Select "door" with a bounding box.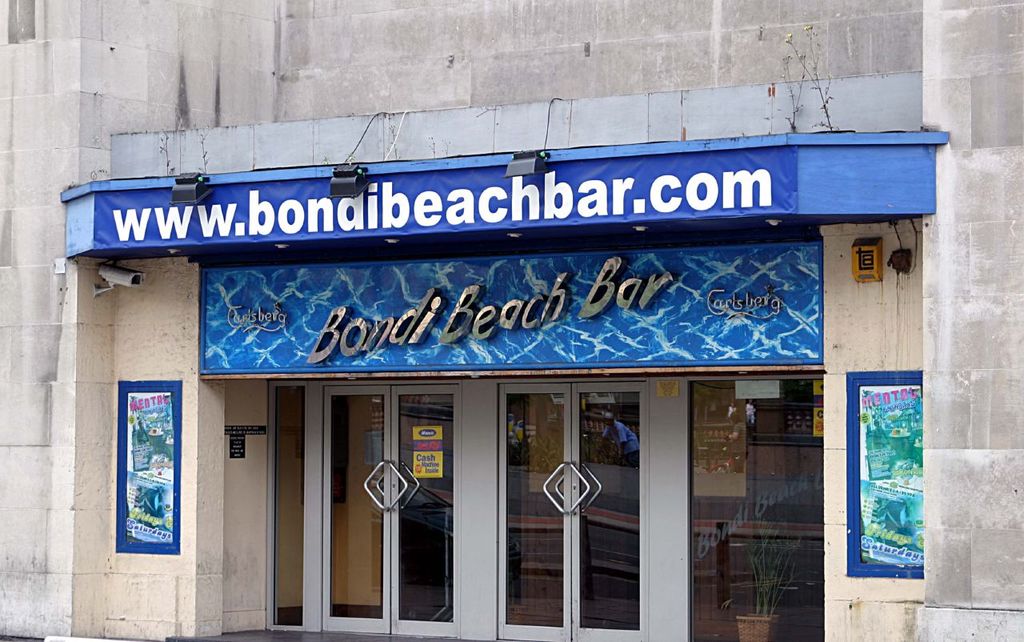
492/382/646/641.
